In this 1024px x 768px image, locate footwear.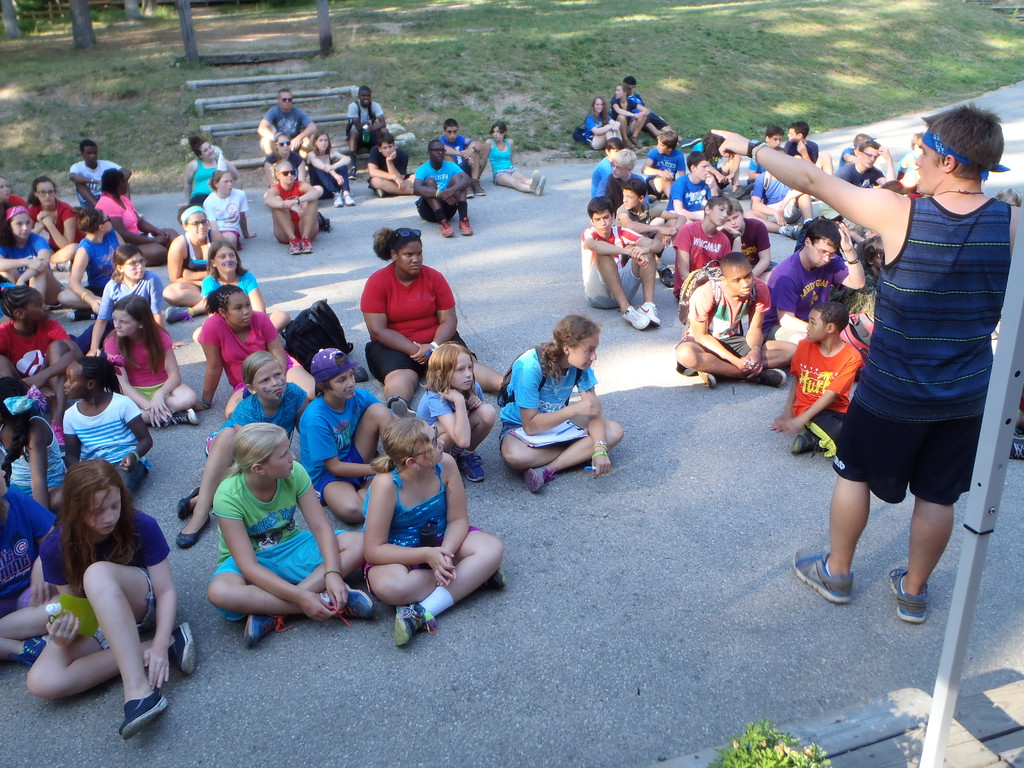
Bounding box: 486:564:511:590.
